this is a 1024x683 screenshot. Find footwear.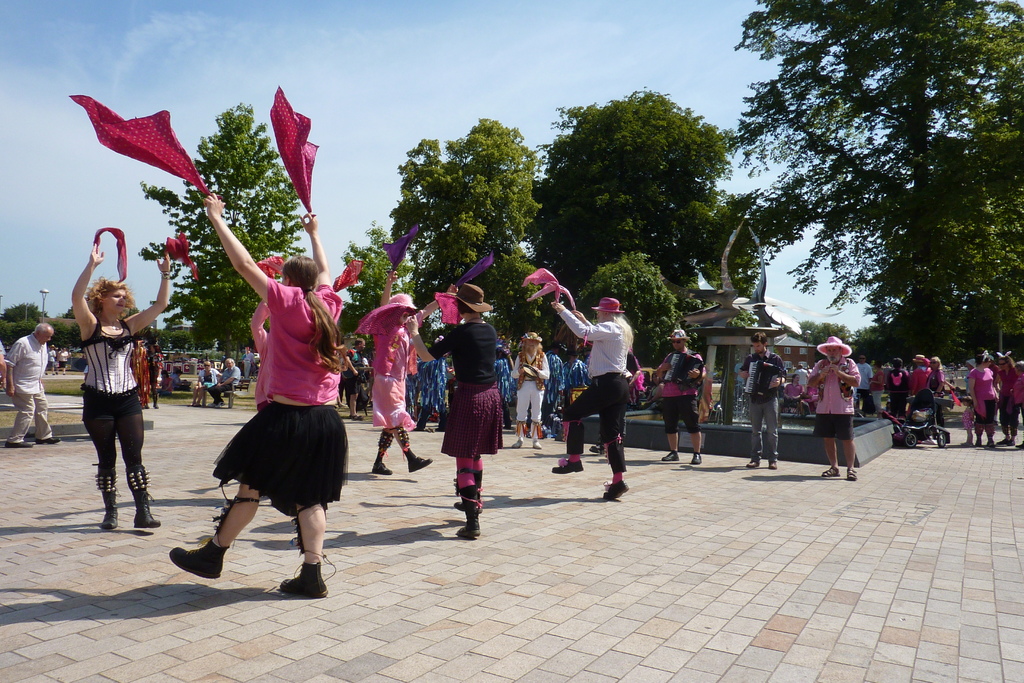
Bounding box: bbox=[770, 458, 778, 469].
